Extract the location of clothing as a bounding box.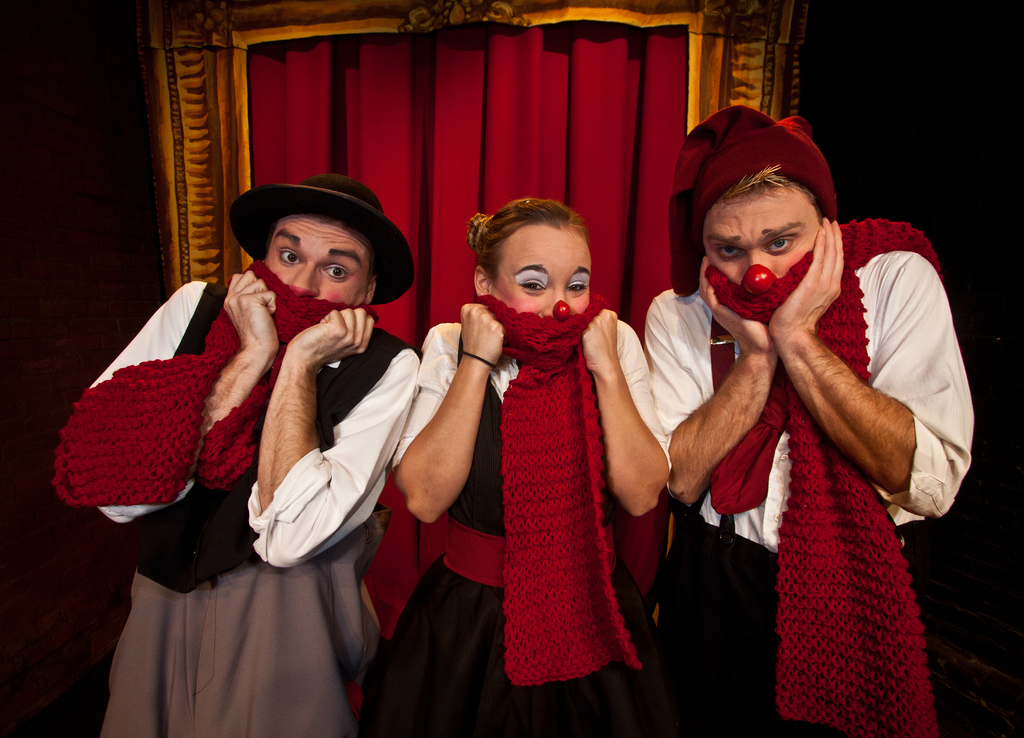
box(67, 238, 409, 693).
